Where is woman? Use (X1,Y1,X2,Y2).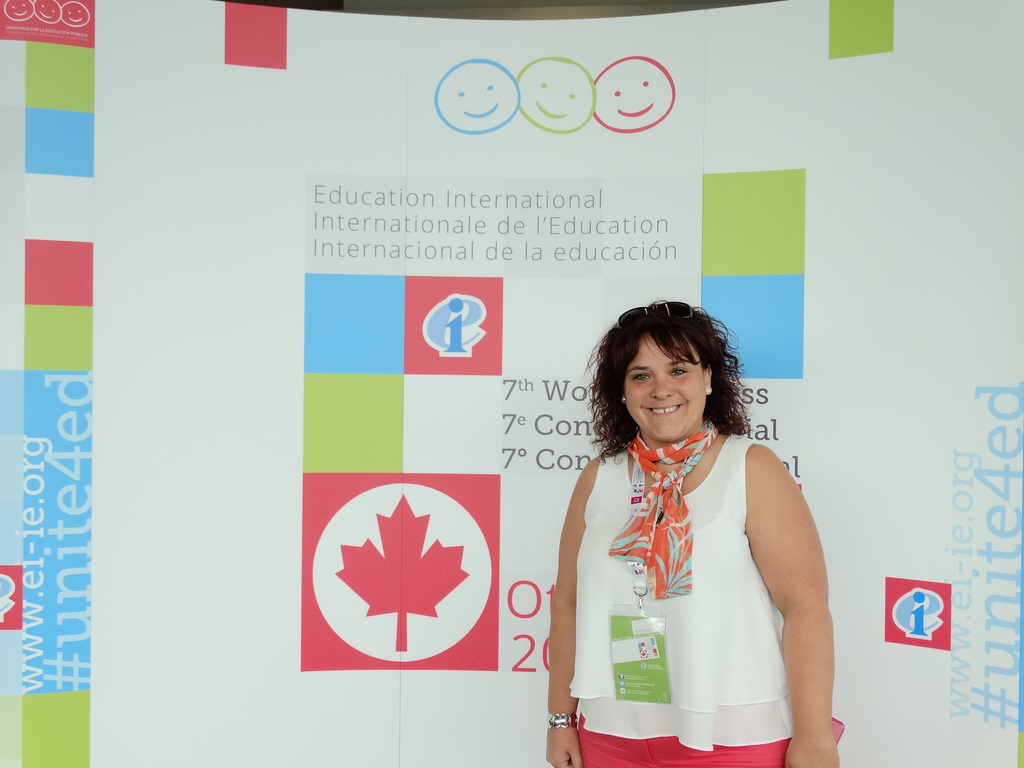
(550,296,844,767).
